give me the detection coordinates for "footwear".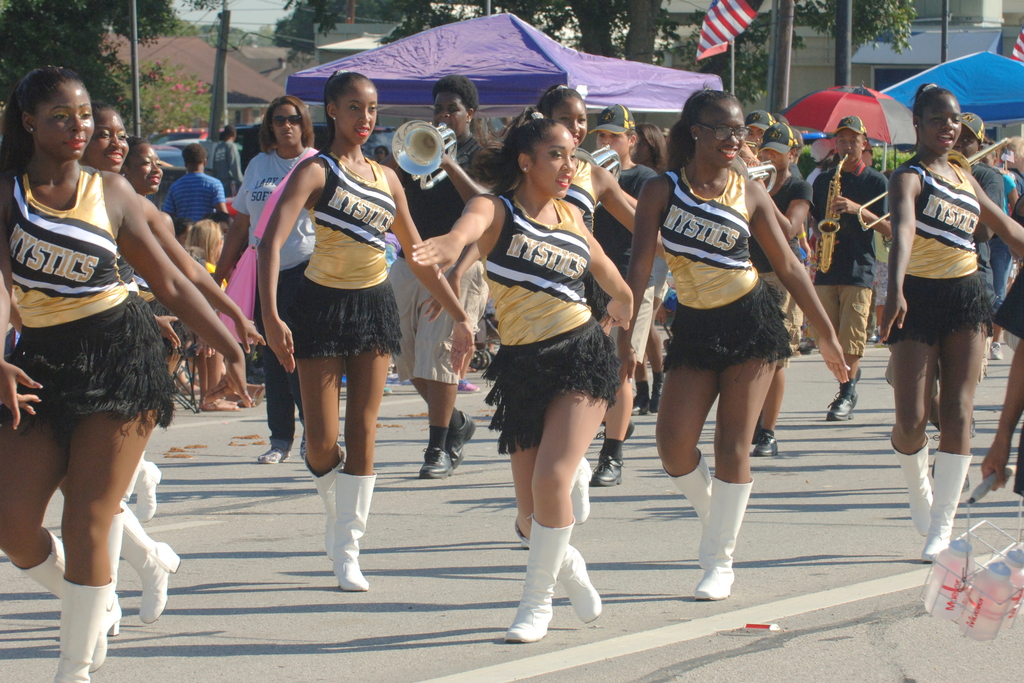
Rect(499, 513, 573, 645).
